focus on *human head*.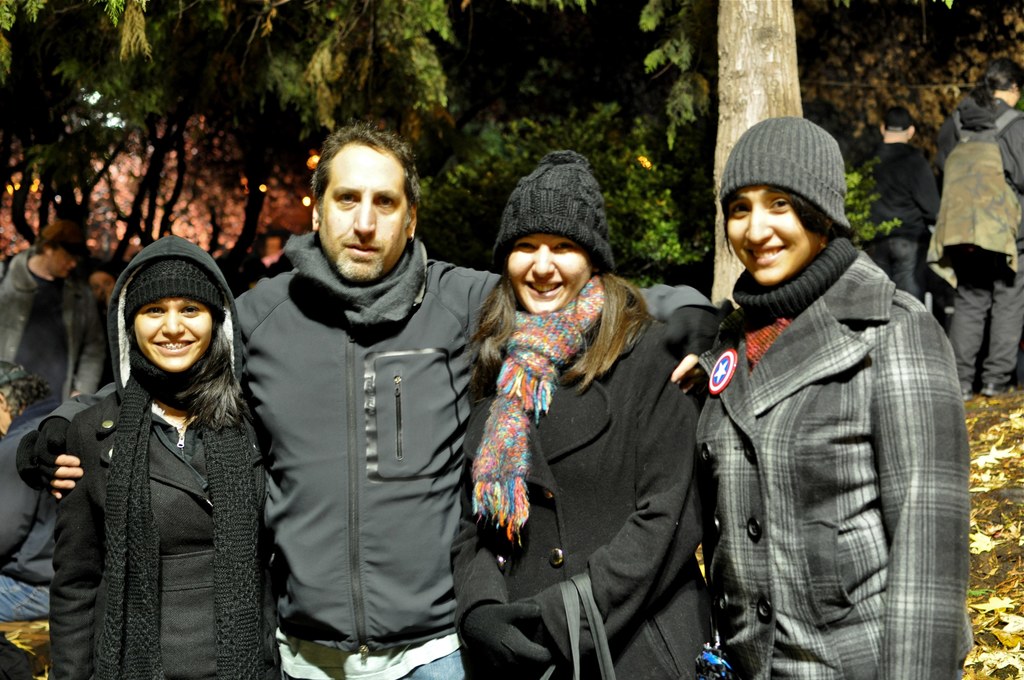
Focused at bbox=(881, 106, 917, 142).
